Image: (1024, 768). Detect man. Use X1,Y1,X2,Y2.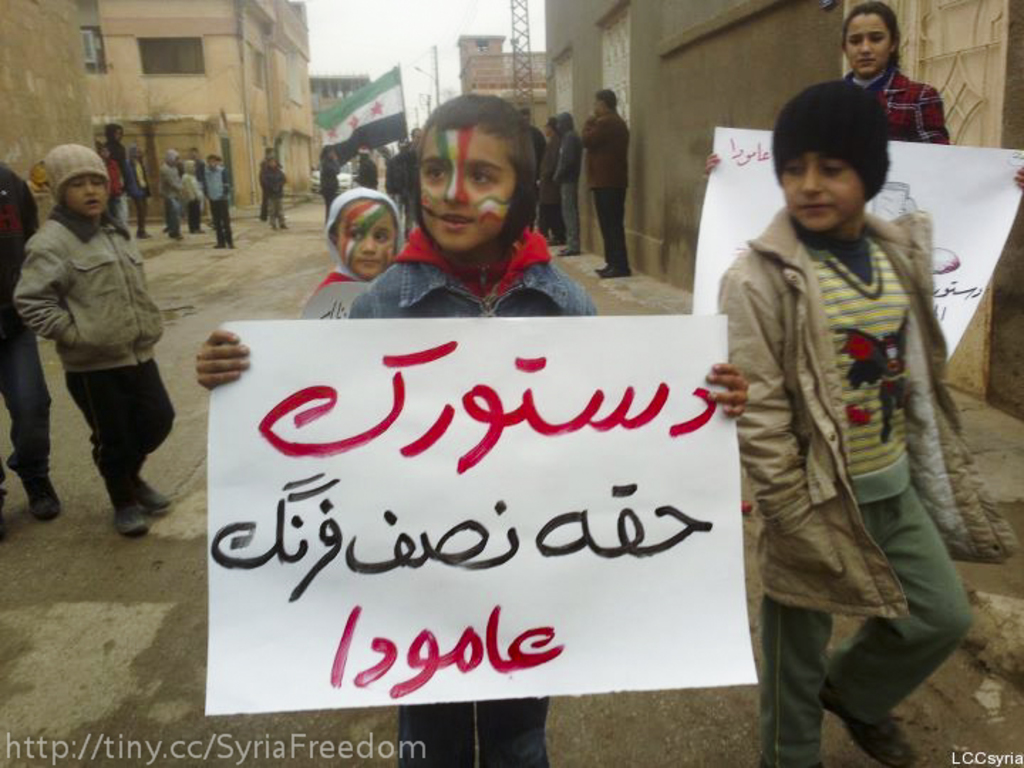
256,145,280,222.
